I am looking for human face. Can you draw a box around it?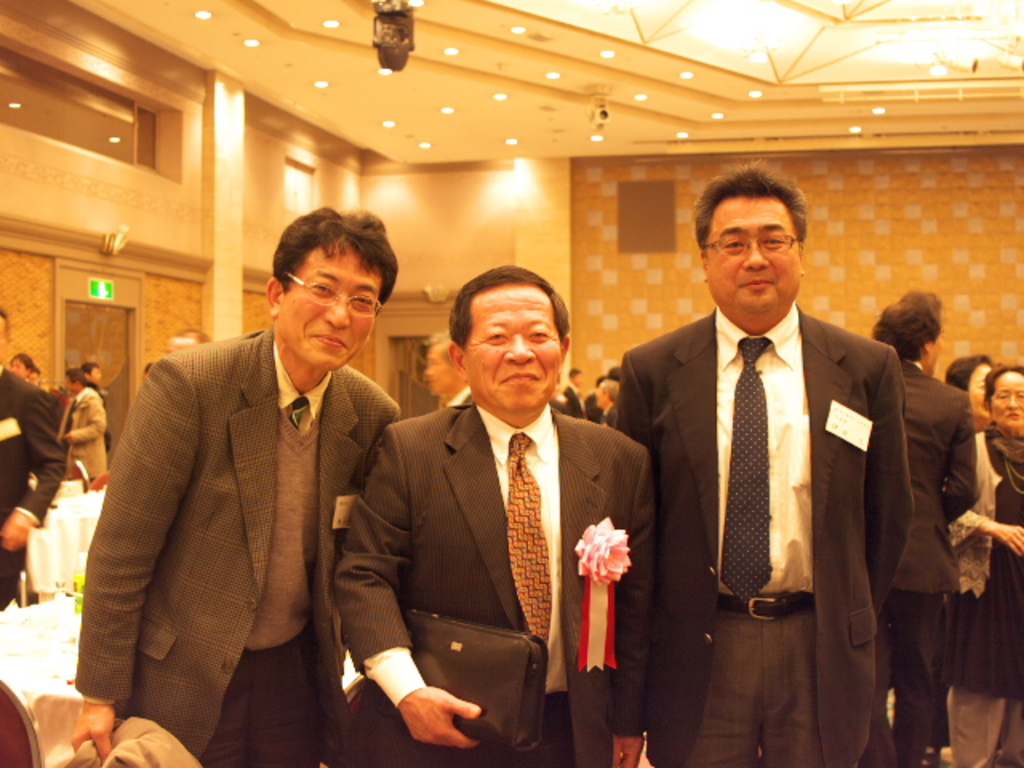
Sure, the bounding box is [704, 192, 802, 317].
